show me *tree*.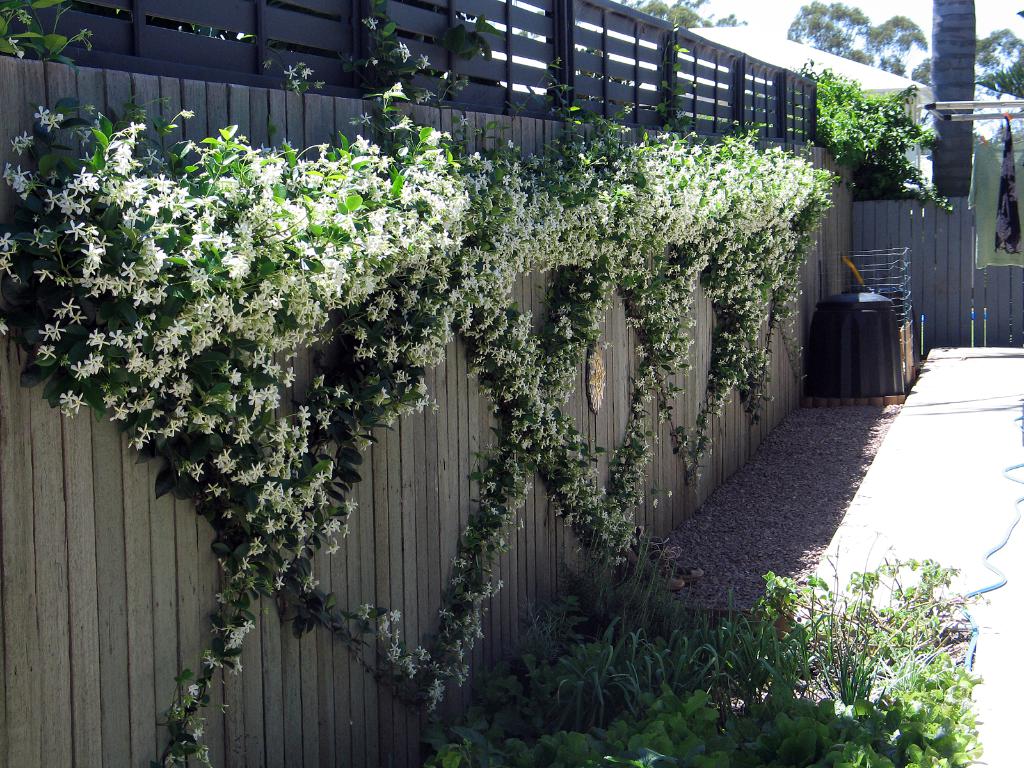
*tree* is here: 927, 0, 979, 204.
